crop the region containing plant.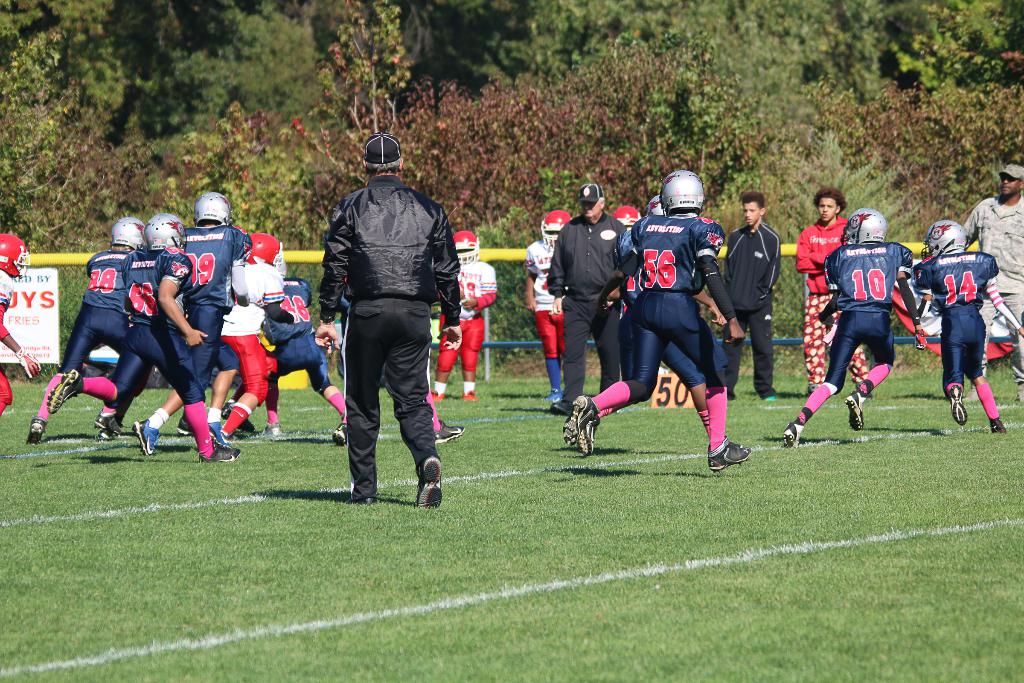
Crop region: (left=0, top=37, right=140, bottom=281).
